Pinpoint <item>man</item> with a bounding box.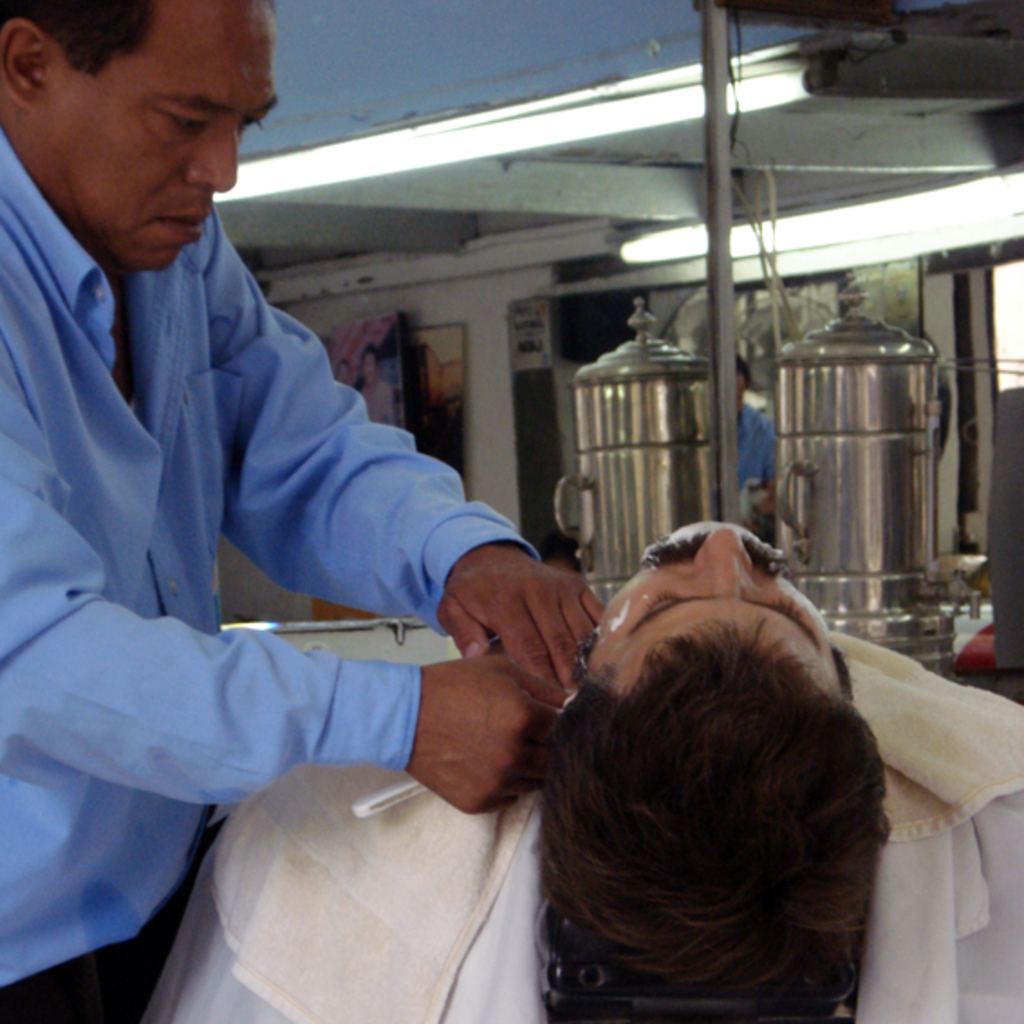
735:356:777:500.
